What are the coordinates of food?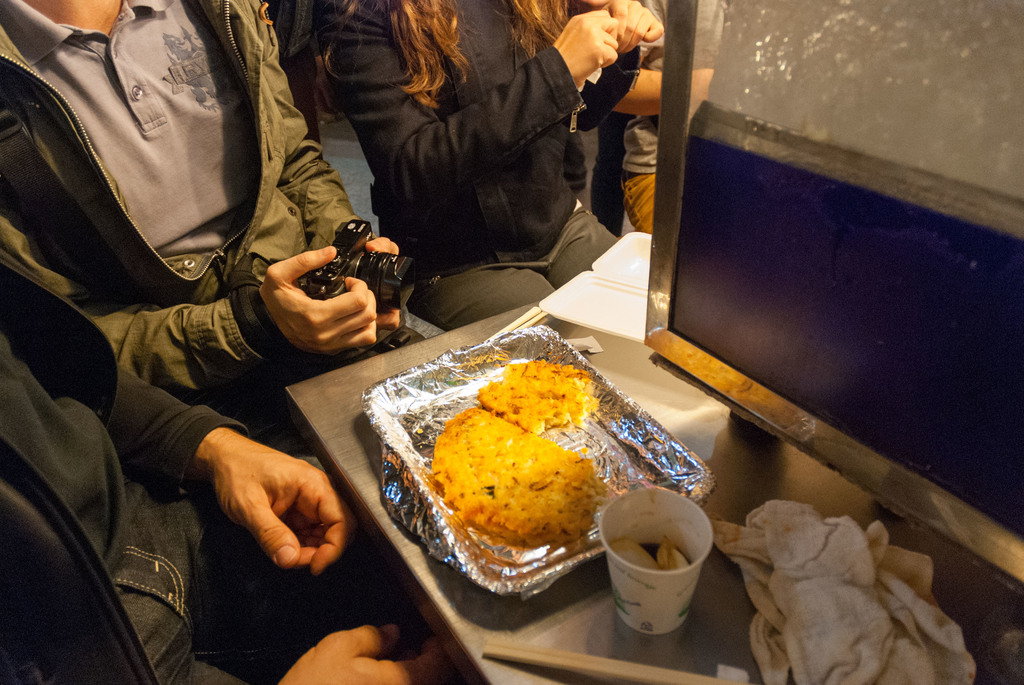
BBox(480, 356, 605, 433).
